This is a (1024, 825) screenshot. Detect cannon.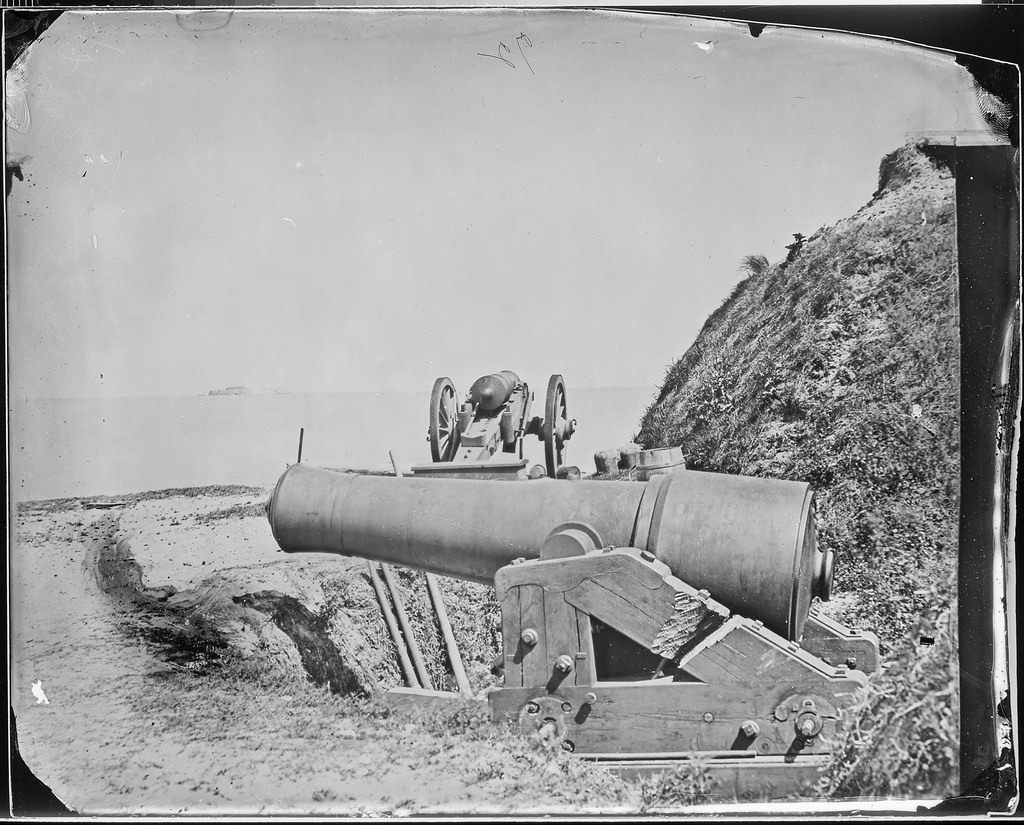
(427,368,580,474).
